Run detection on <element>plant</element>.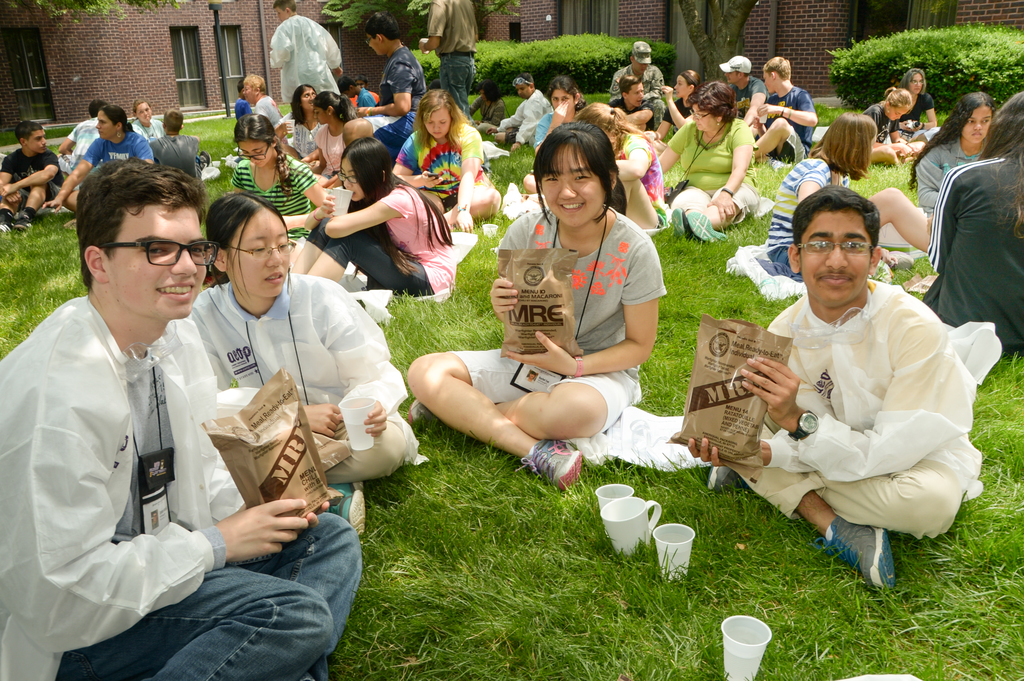
Result: box(0, 109, 236, 146).
